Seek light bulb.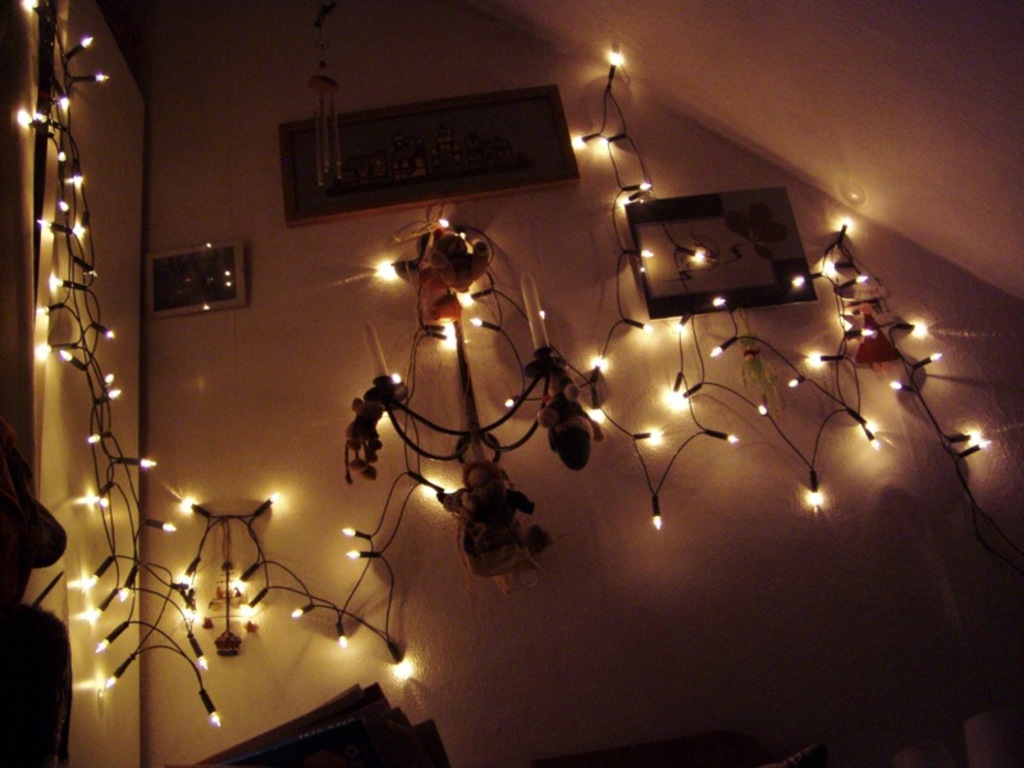
region(120, 563, 136, 603).
